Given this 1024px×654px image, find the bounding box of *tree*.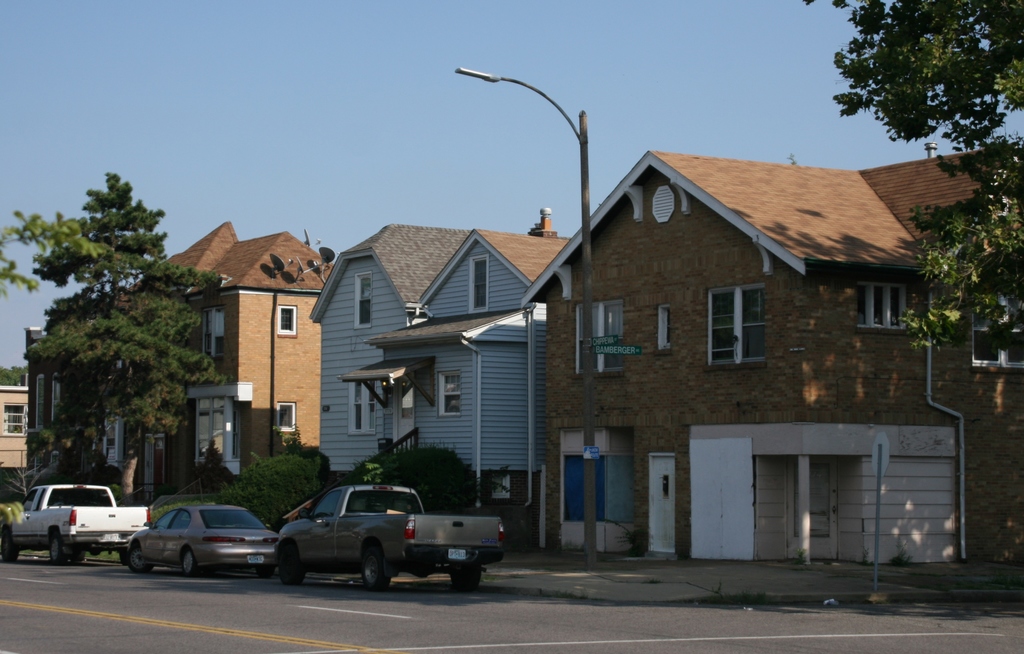
bbox=(19, 155, 216, 509).
